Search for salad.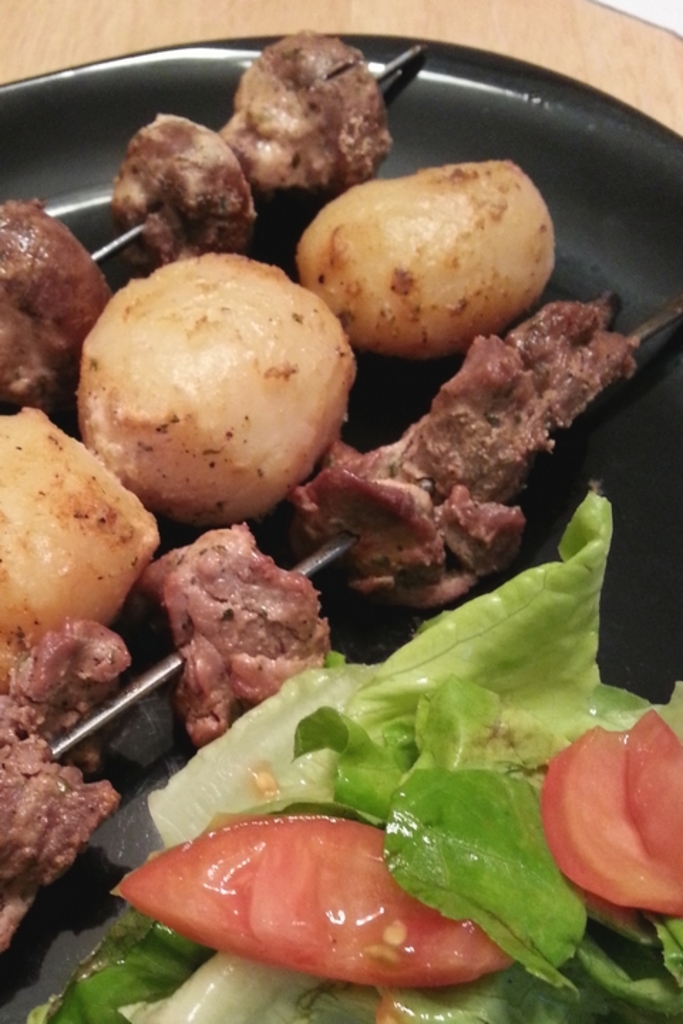
Found at bbox=(14, 489, 682, 1023).
